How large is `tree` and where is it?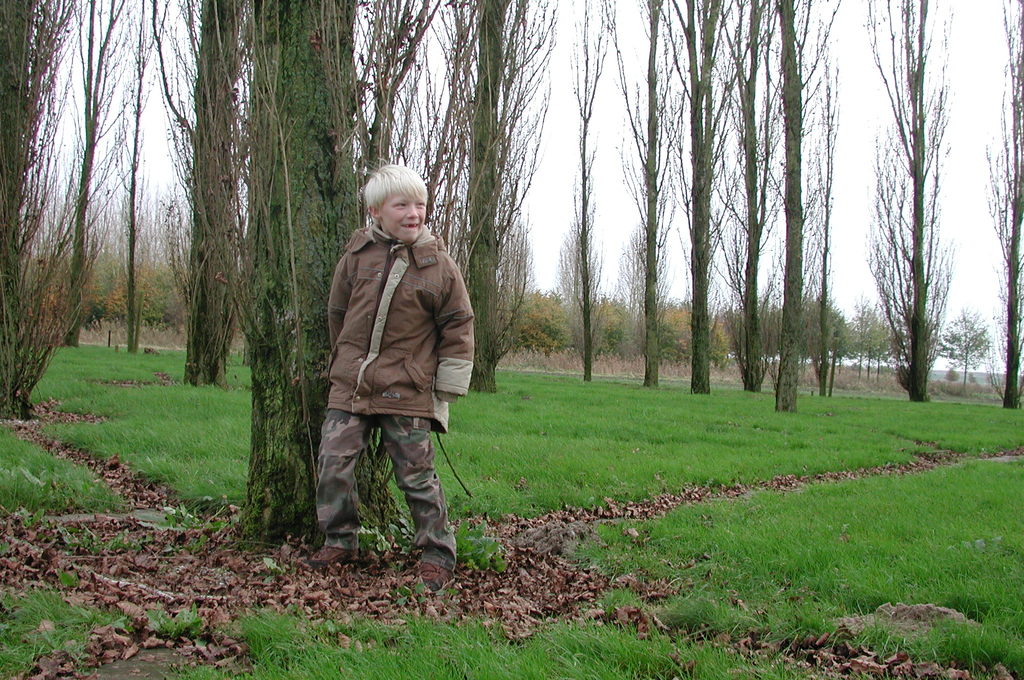
Bounding box: 448,0,553,393.
